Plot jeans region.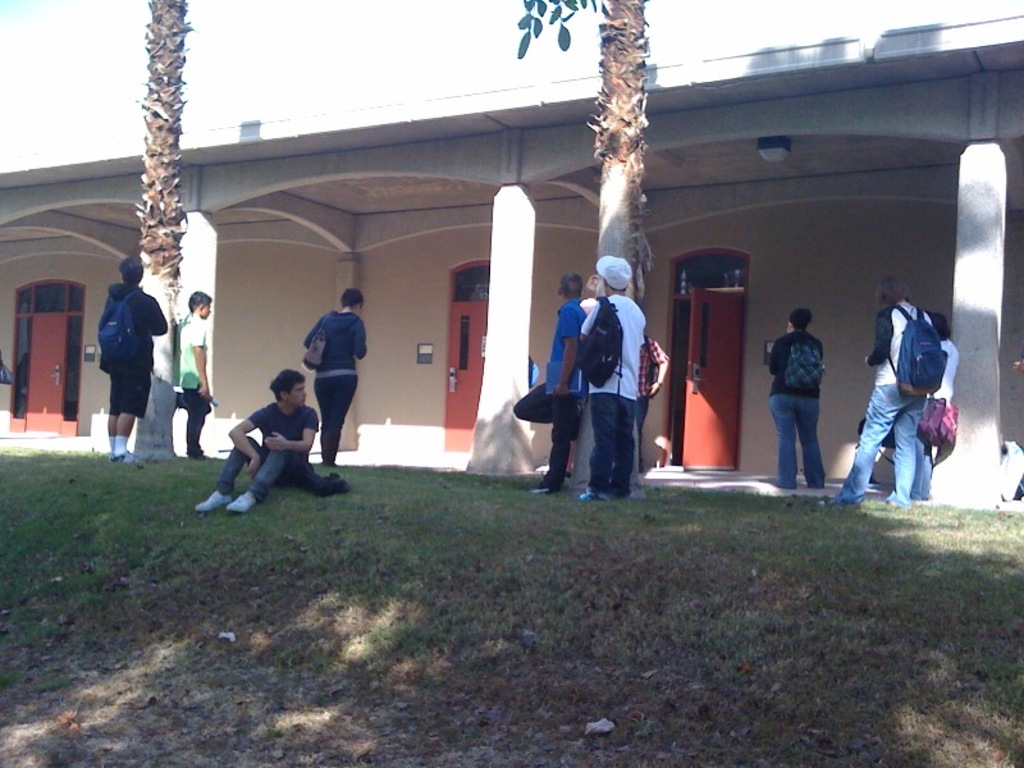
Plotted at (left=224, top=433, right=311, bottom=500).
